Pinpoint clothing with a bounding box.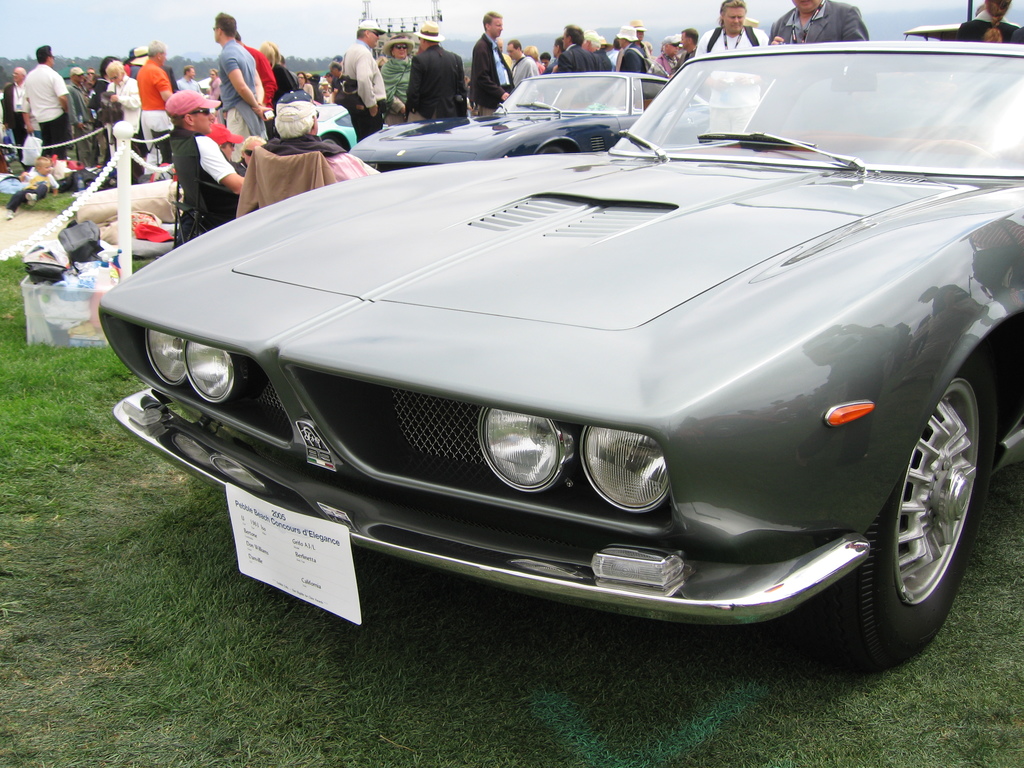
x1=22 y1=61 x2=74 y2=164.
